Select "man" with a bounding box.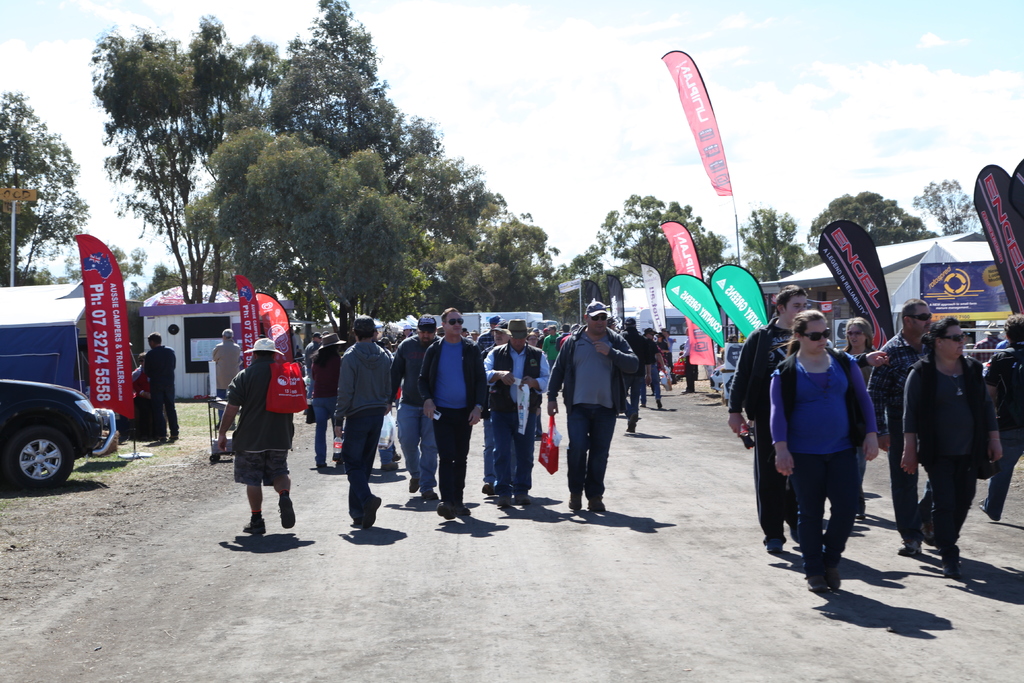
x1=484, y1=317, x2=552, y2=506.
